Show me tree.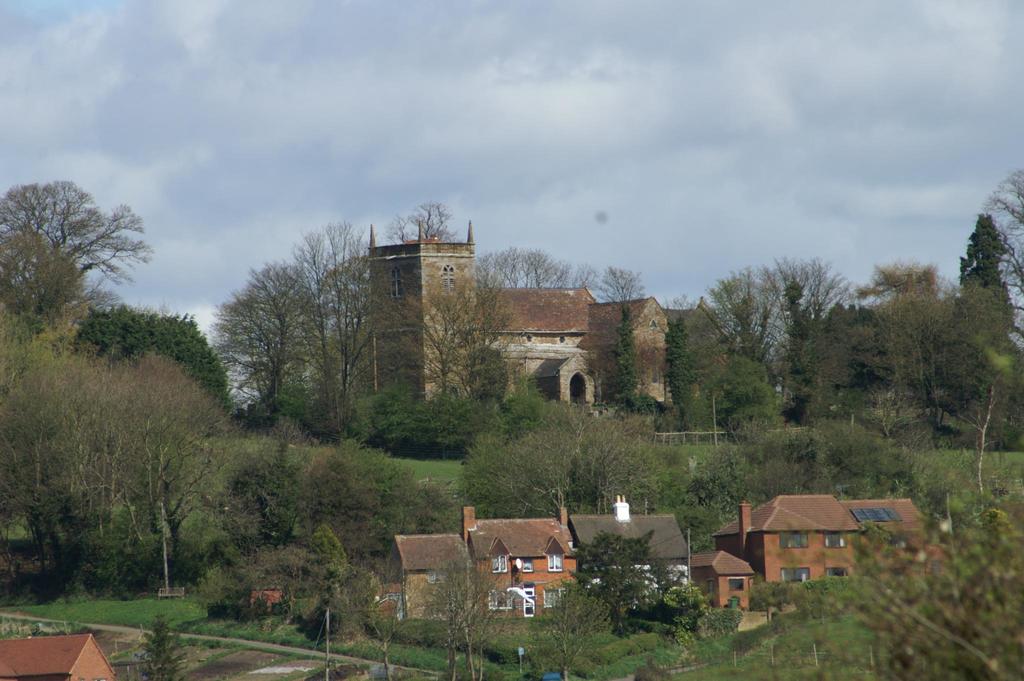
tree is here: <region>356, 260, 496, 445</region>.
